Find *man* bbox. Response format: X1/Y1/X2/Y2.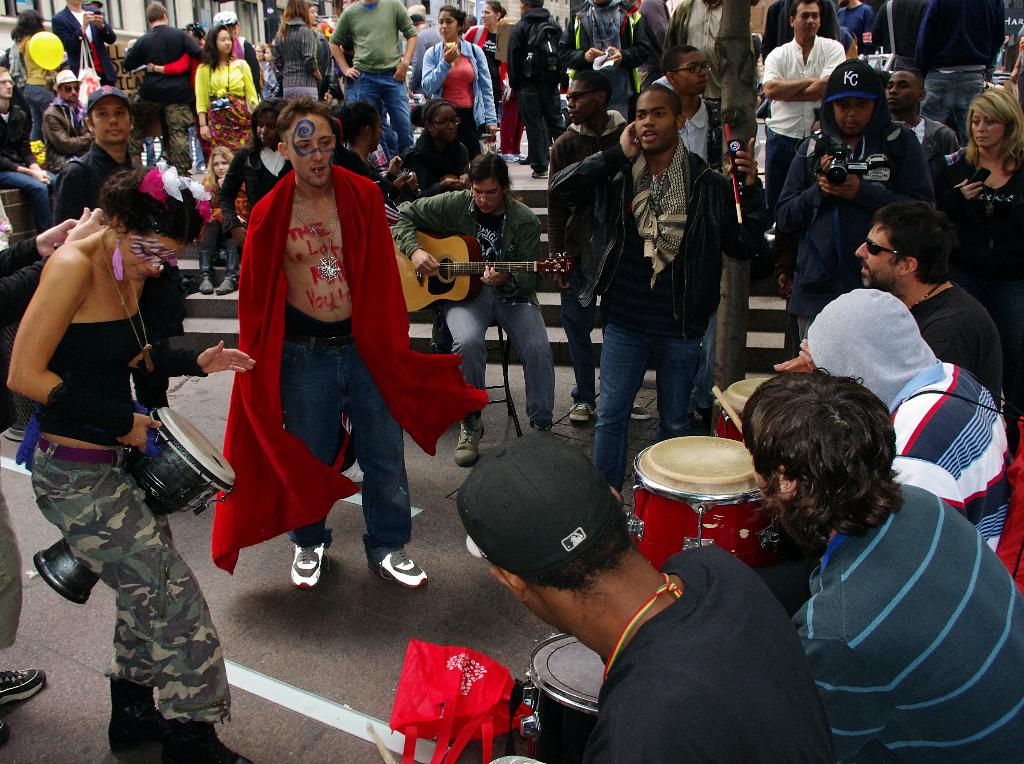
387/150/552/467.
